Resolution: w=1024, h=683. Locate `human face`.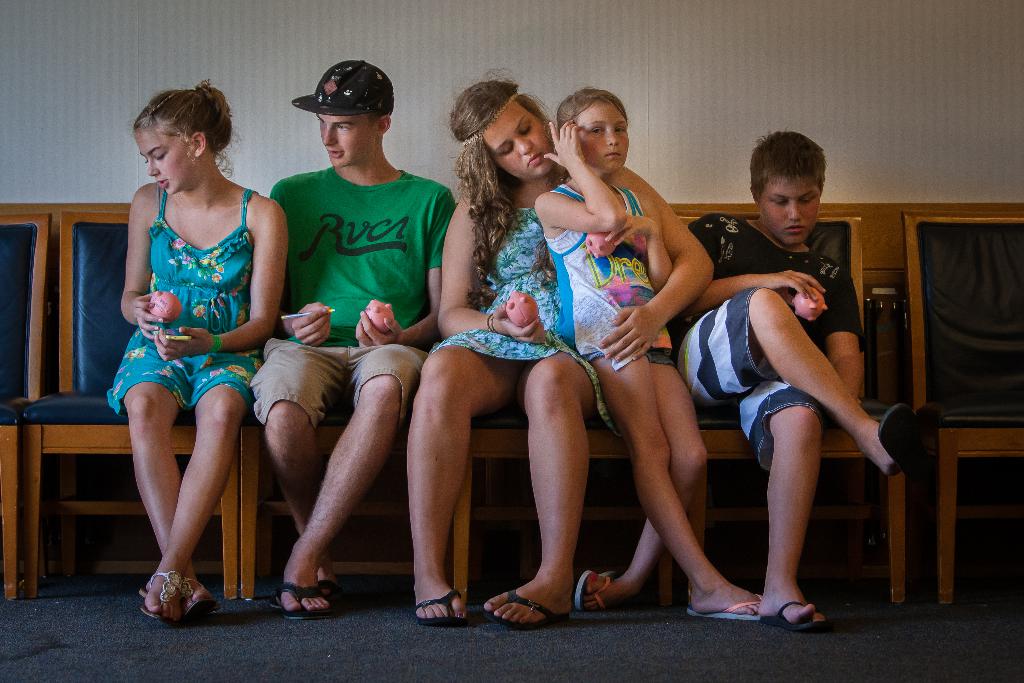
select_region(764, 179, 819, 240).
